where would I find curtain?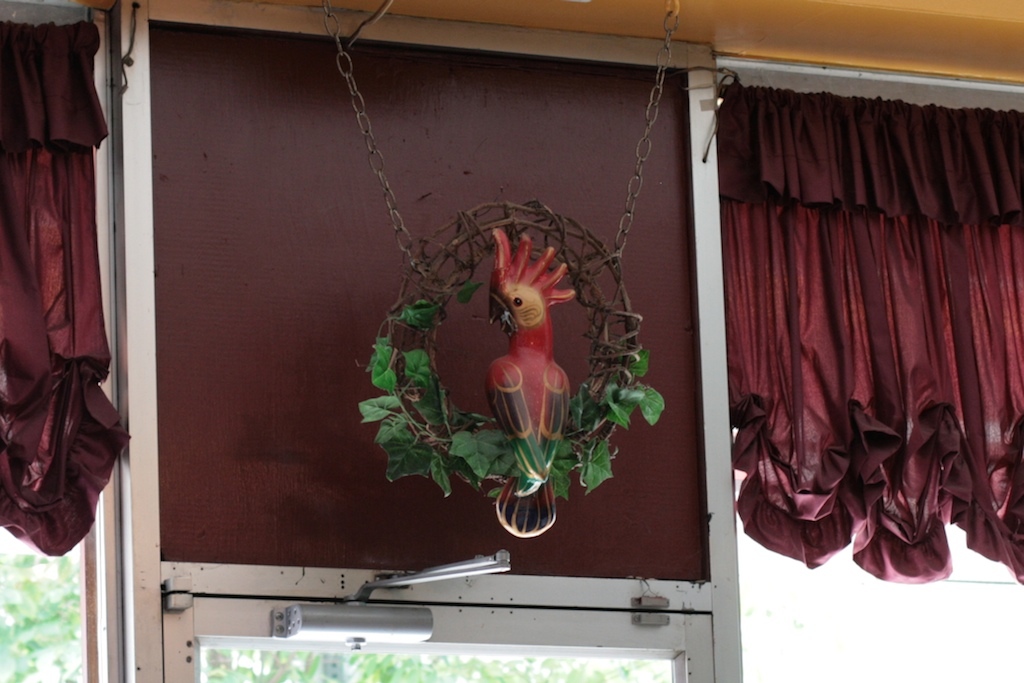
At bbox(0, 25, 131, 557).
